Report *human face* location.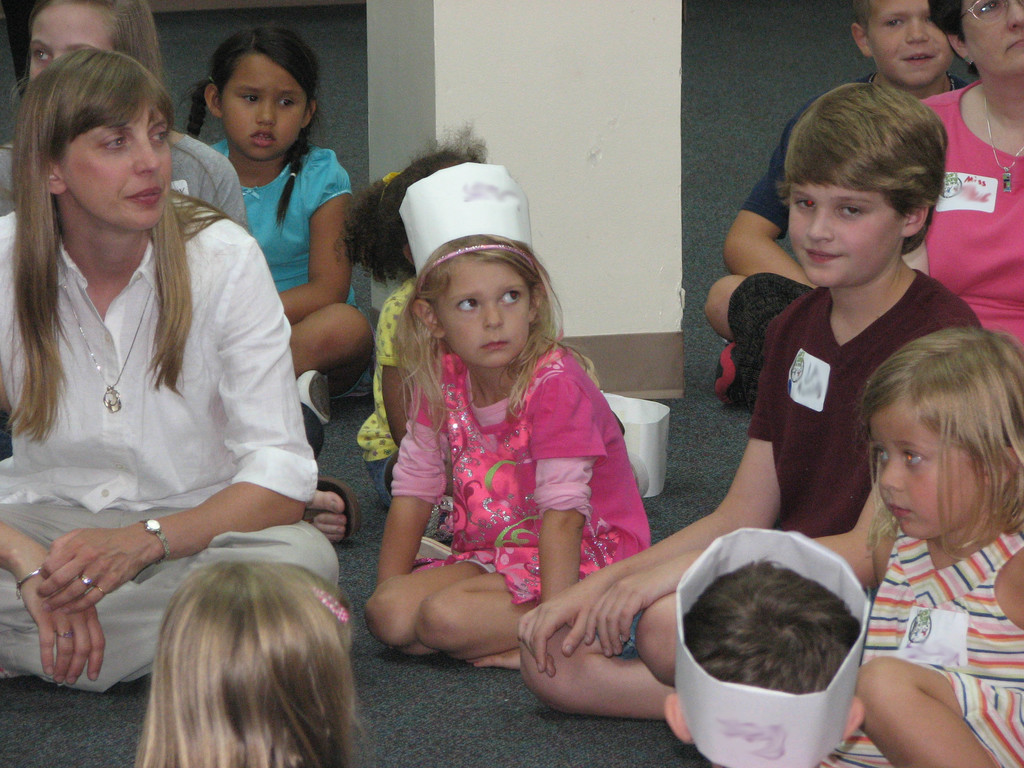
Report: (left=222, top=51, right=308, bottom=161).
